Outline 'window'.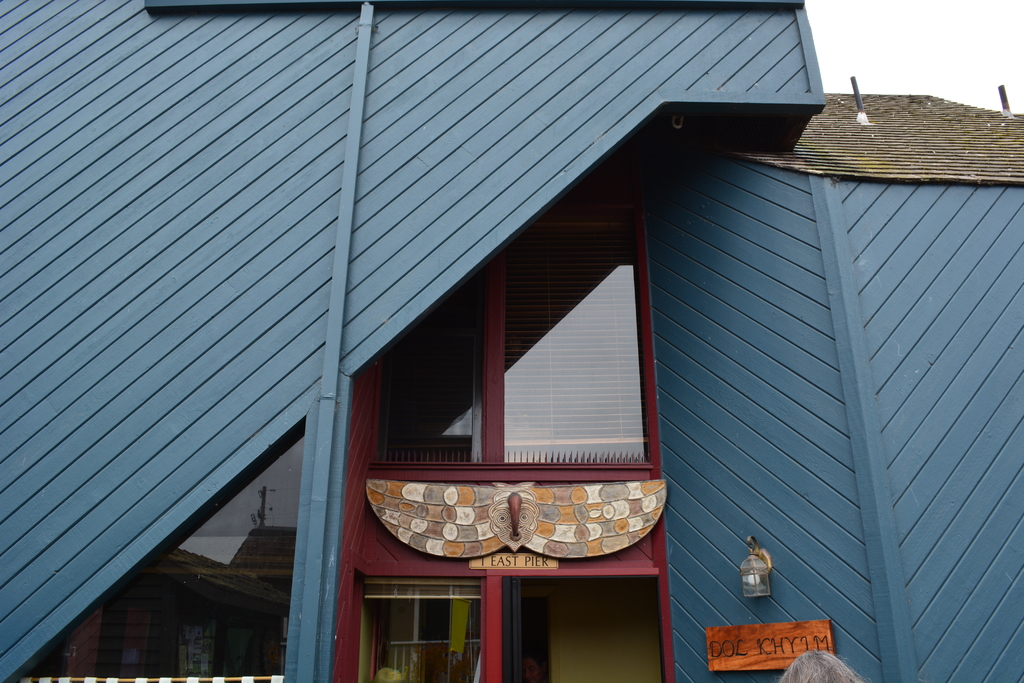
Outline: bbox=(371, 222, 658, 468).
